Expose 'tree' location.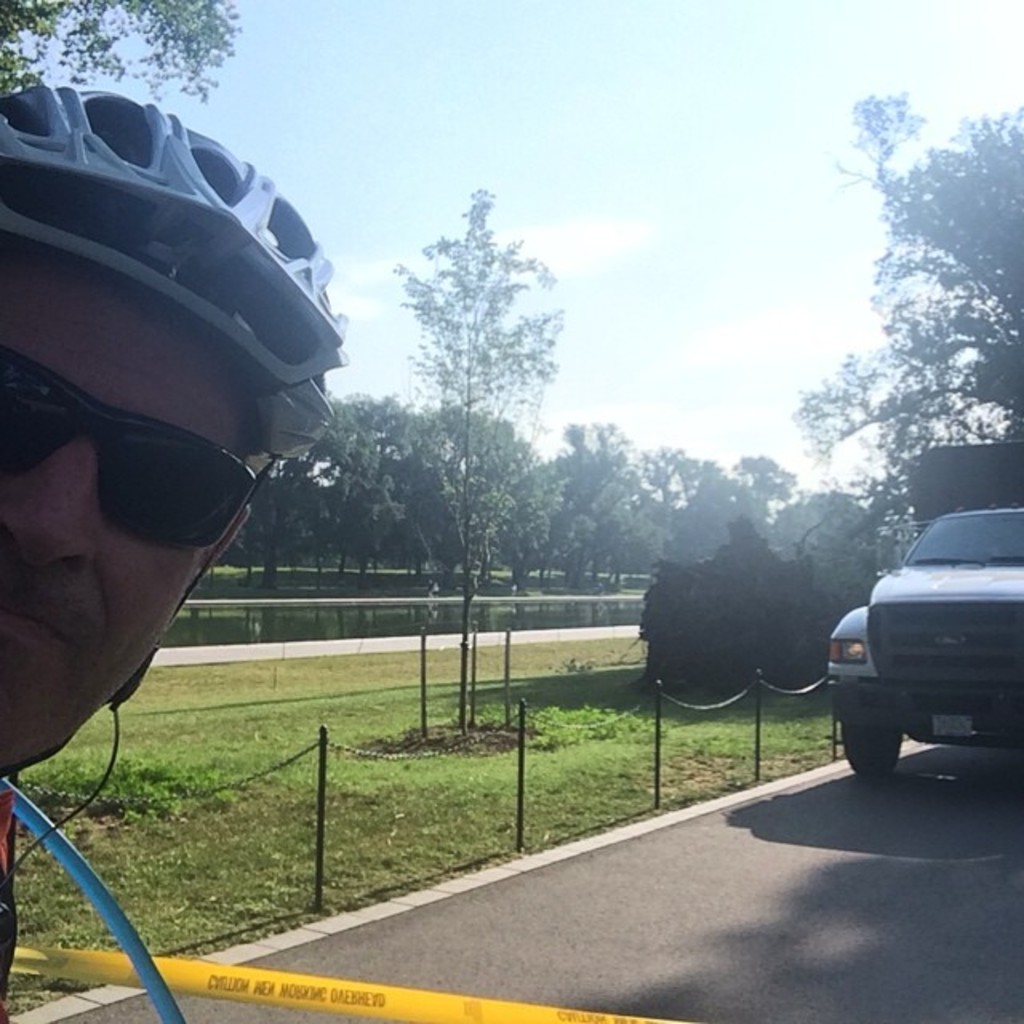
Exposed at box=[390, 181, 563, 741].
